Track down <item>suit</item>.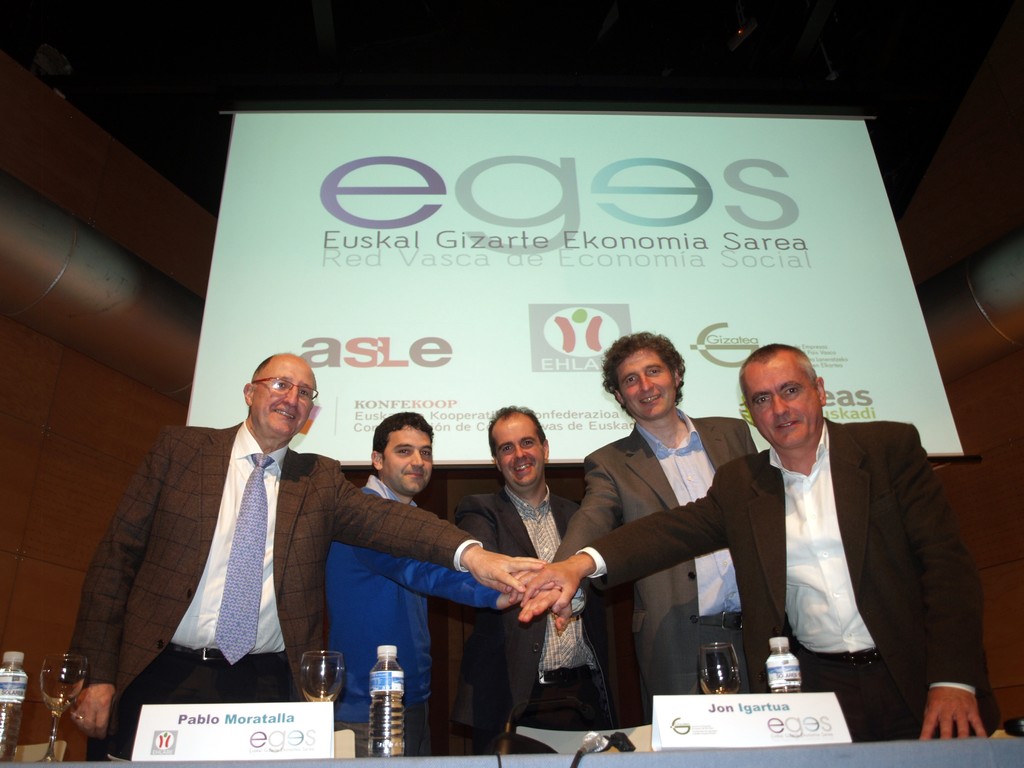
Tracked to left=576, top=413, right=1001, bottom=748.
